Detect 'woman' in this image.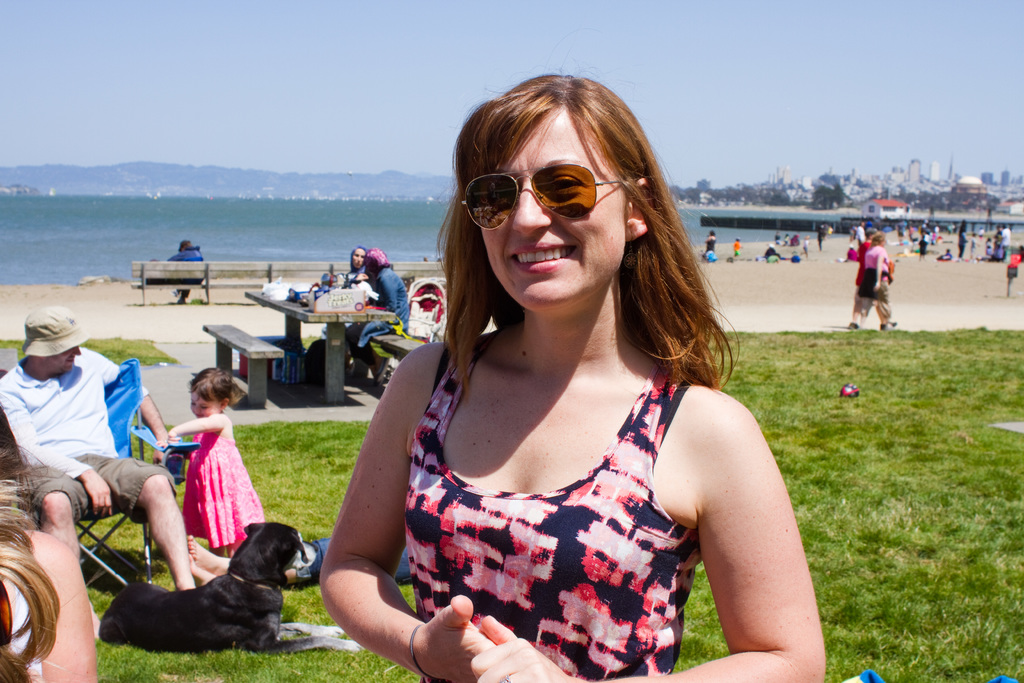
Detection: [x1=707, y1=227, x2=716, y2=256].
